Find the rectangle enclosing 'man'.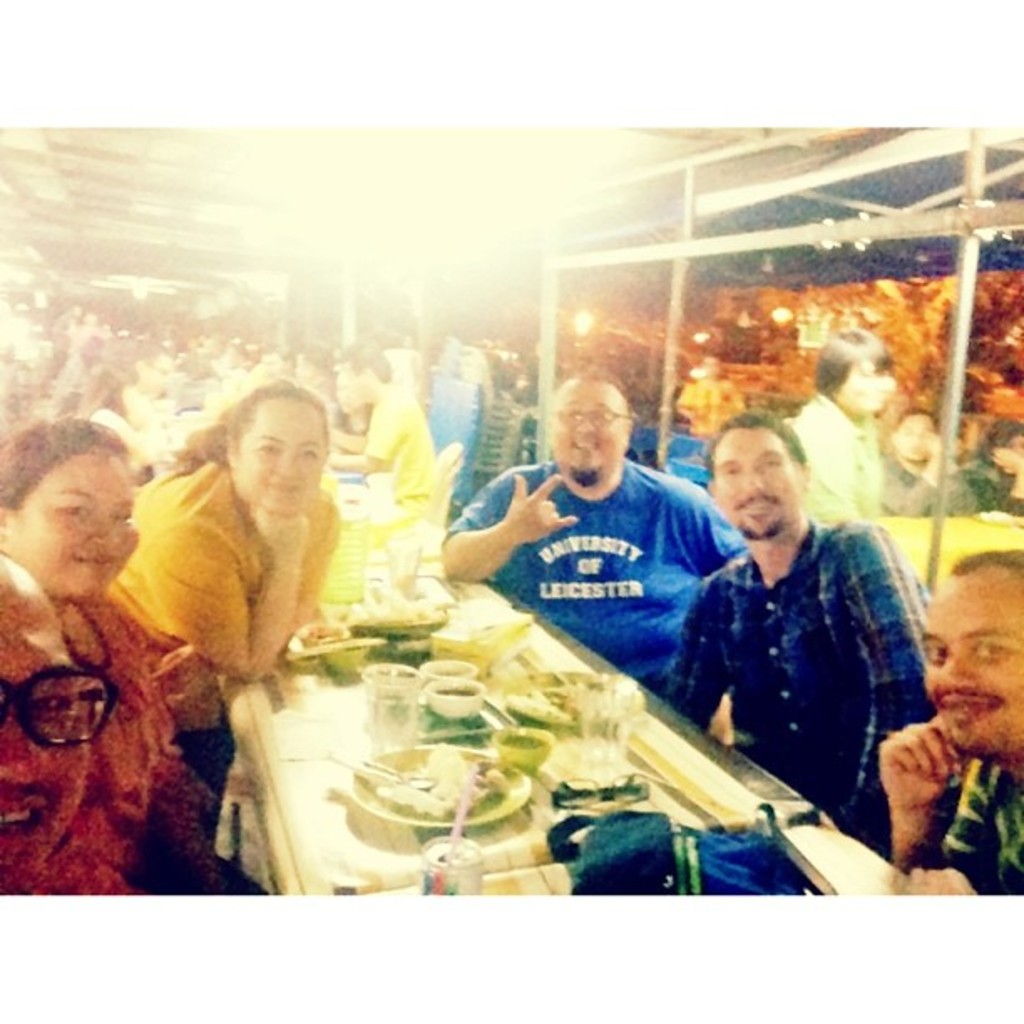
326/351/428/509.
